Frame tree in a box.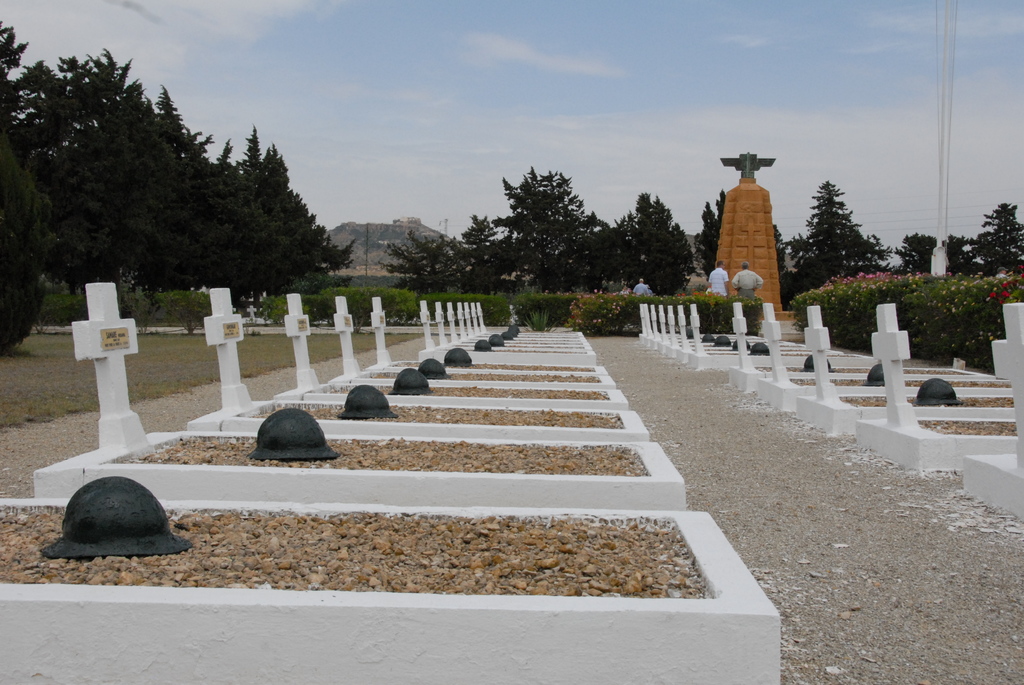
locate(32, 41, 196, 291).
